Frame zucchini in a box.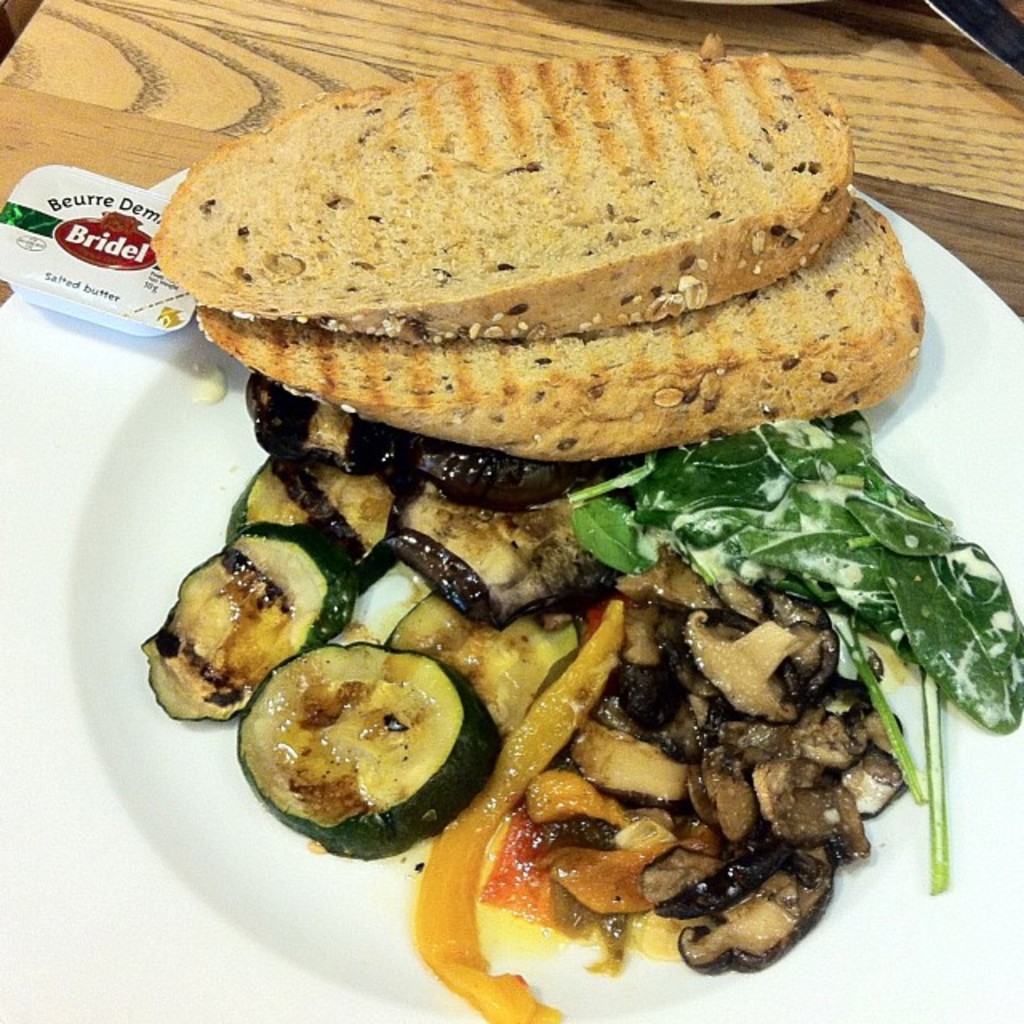
left=234, top=445, right=411, bottom=594.
